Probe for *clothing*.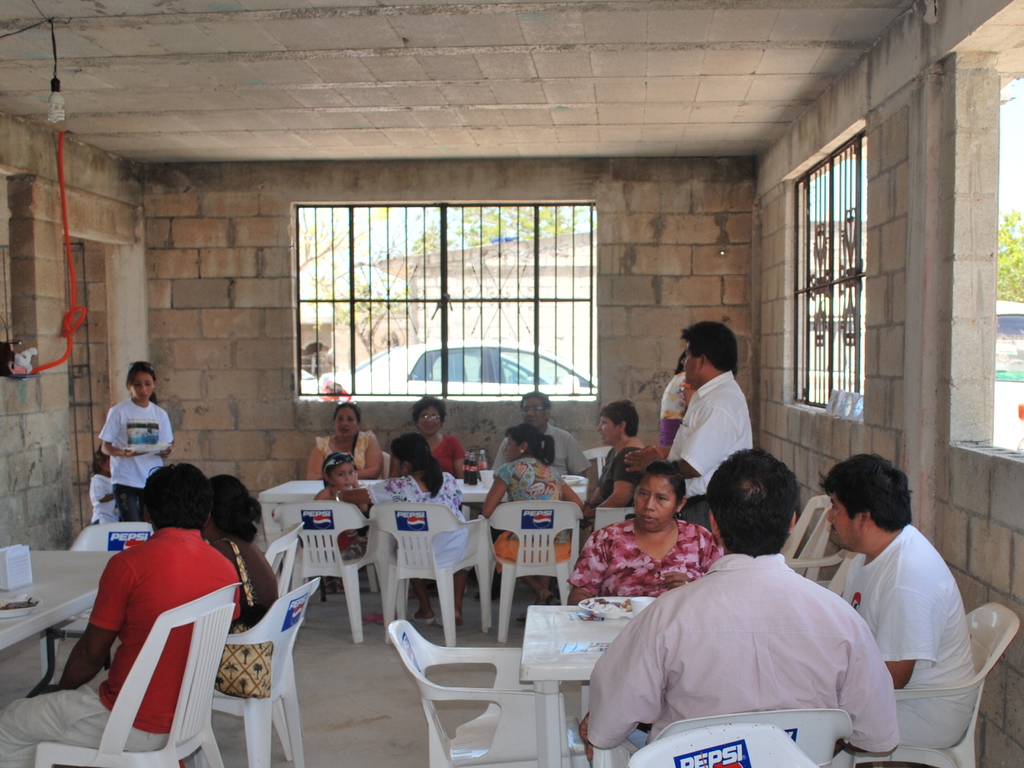
Probe result: pyautogui.locateOnScreen(497, 423, 588, 477).
